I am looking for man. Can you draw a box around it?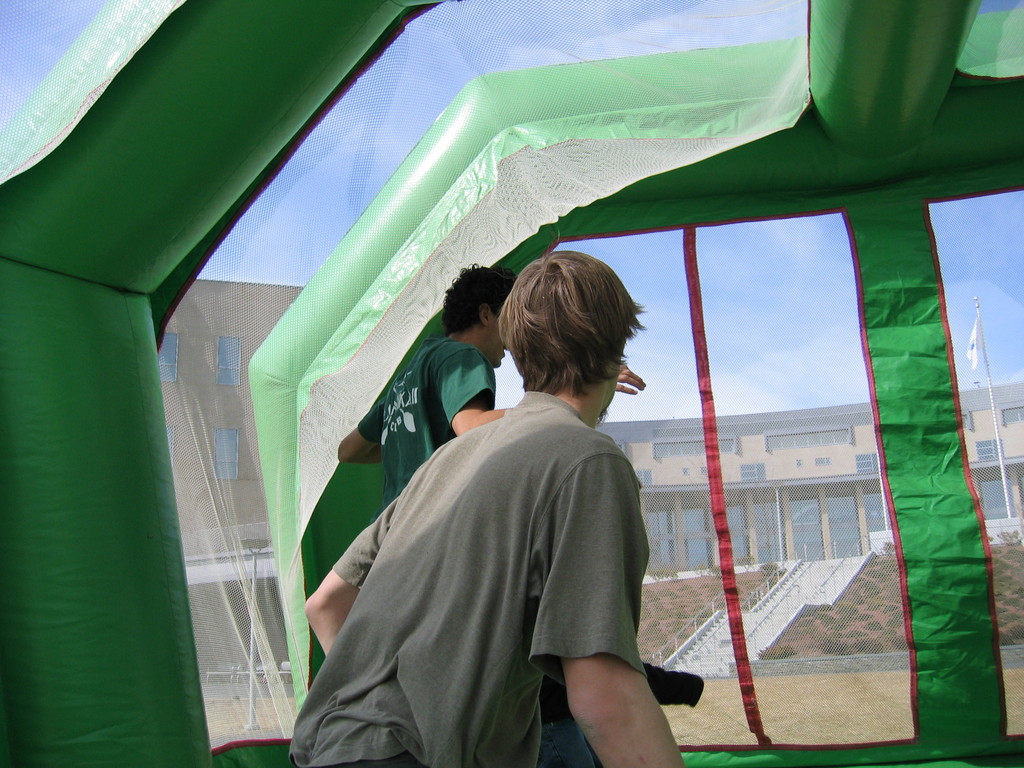
Sure, the bounding box is {"left": 327, "top": 257, "right": 644, "bottom": 508}.
